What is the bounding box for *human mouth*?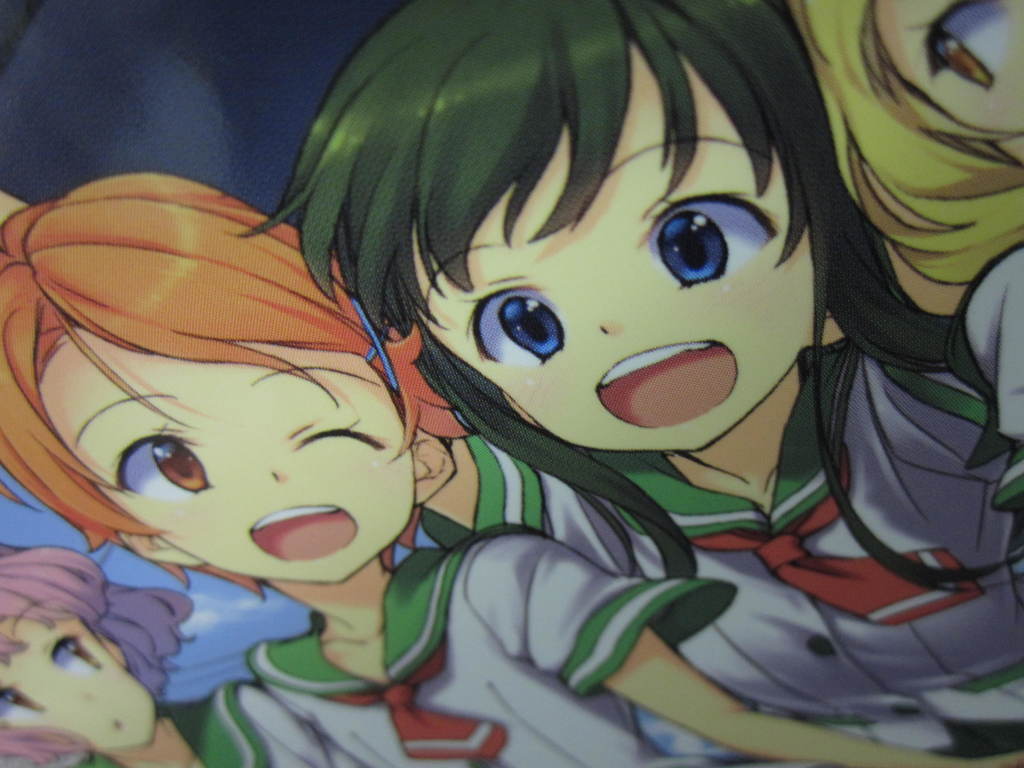
x1=246, y1=502, x2=362, y2=562.
